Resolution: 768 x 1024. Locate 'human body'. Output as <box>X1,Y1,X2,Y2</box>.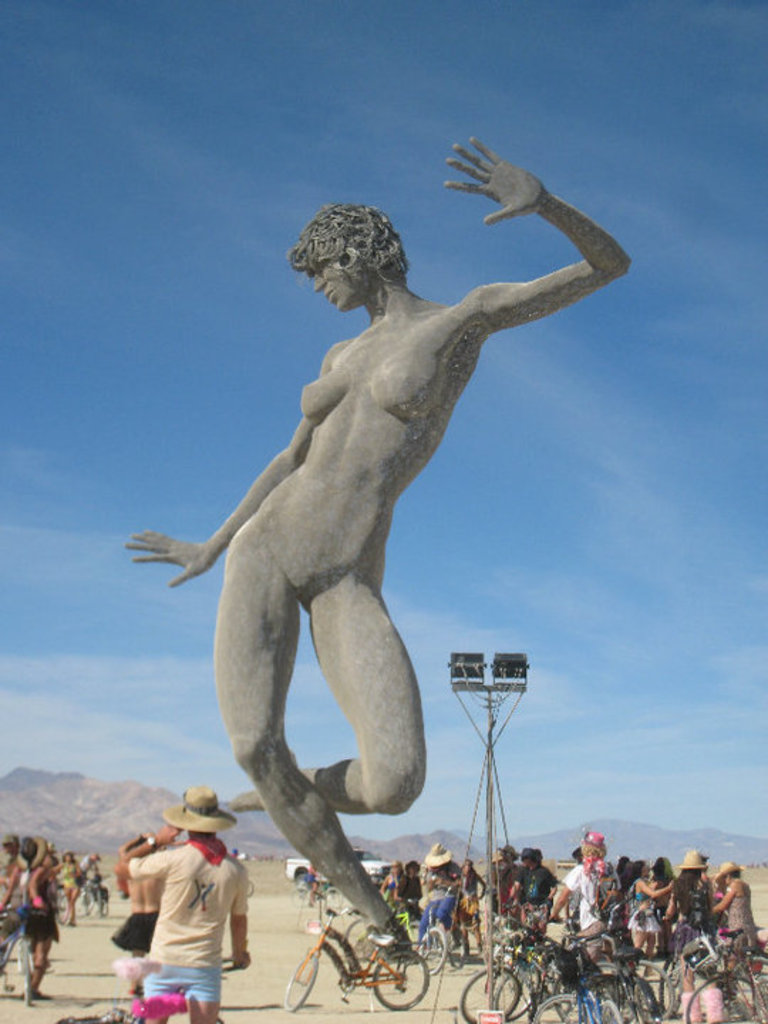
<box>138,105,630,967</box>.
